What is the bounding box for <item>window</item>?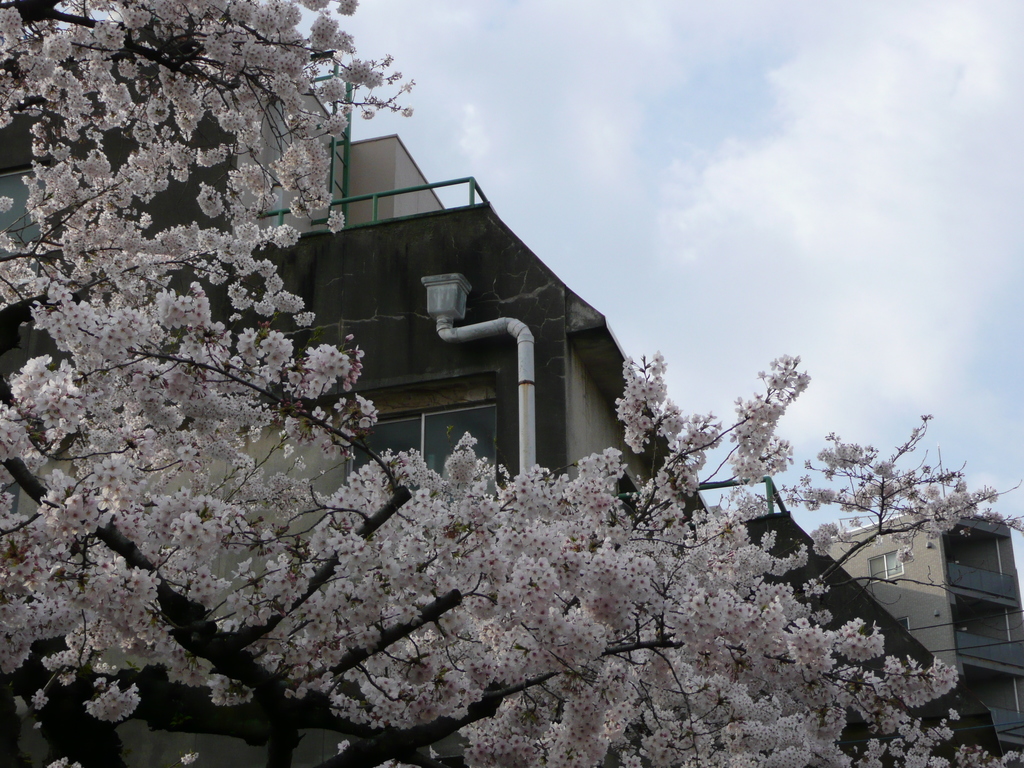
[left=895, top=614, right=921, bottom=639].
